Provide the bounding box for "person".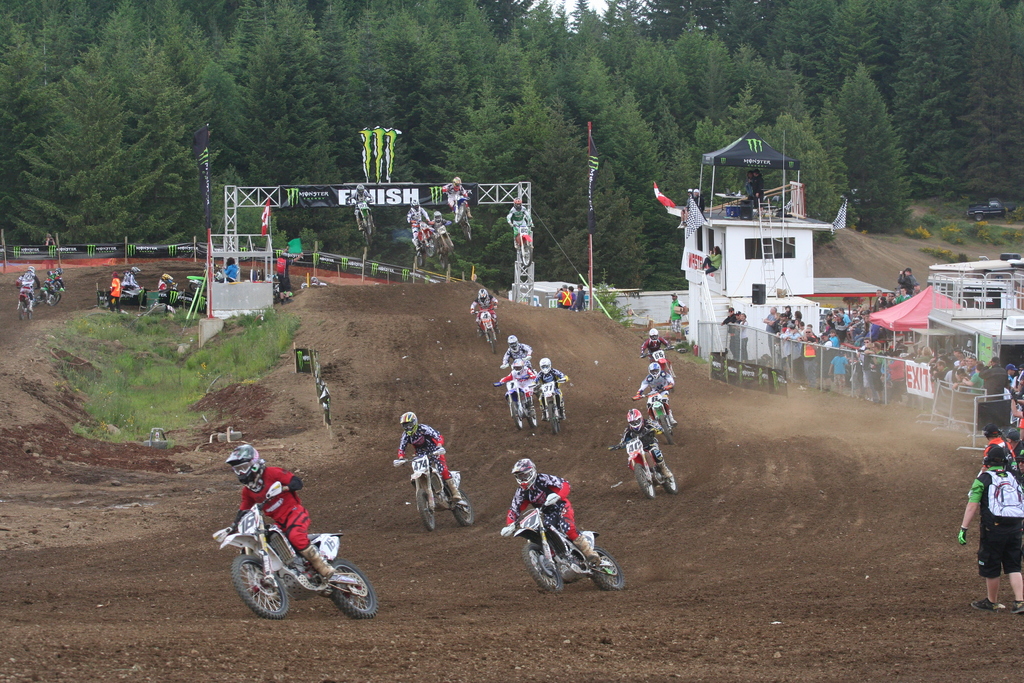
(670, 291, 687, 331).
